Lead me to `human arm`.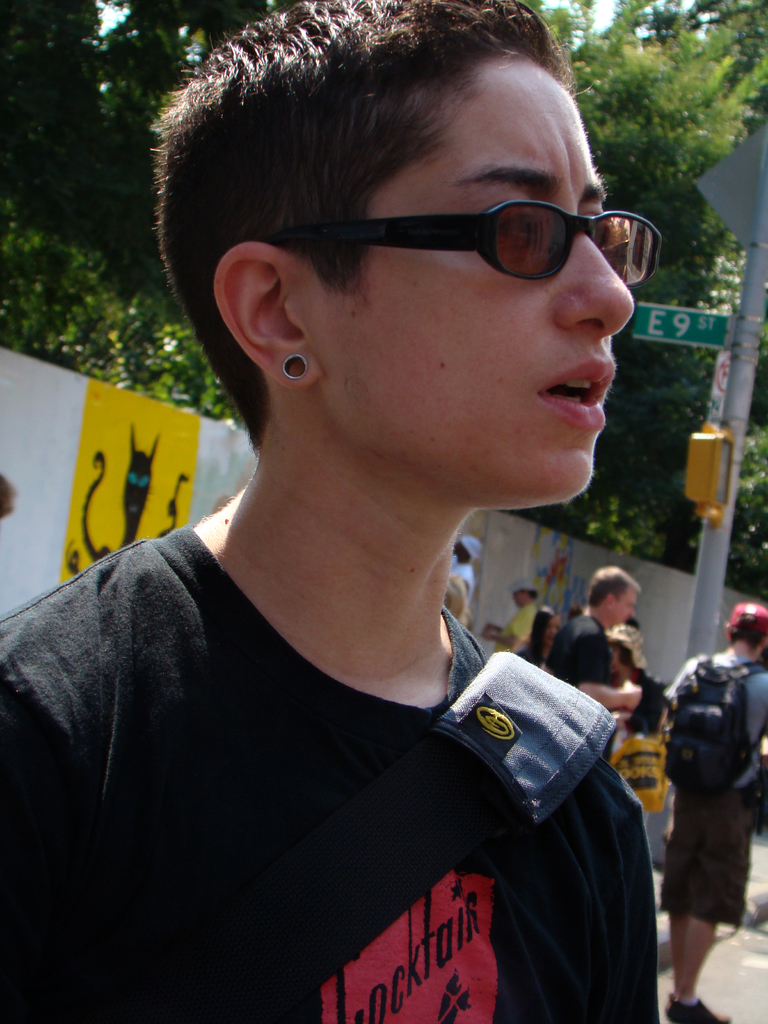
Lead to (left=454, top=573, right=464, bottom=606).
